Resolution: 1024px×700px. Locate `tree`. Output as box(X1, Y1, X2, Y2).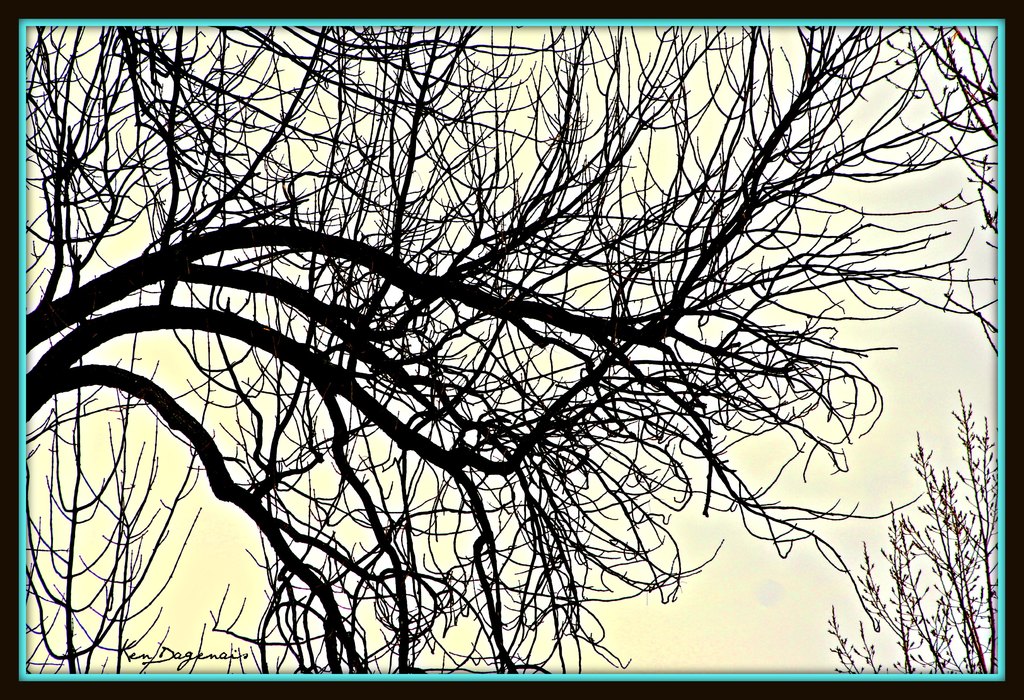
box(21, 3, 977, 699).
